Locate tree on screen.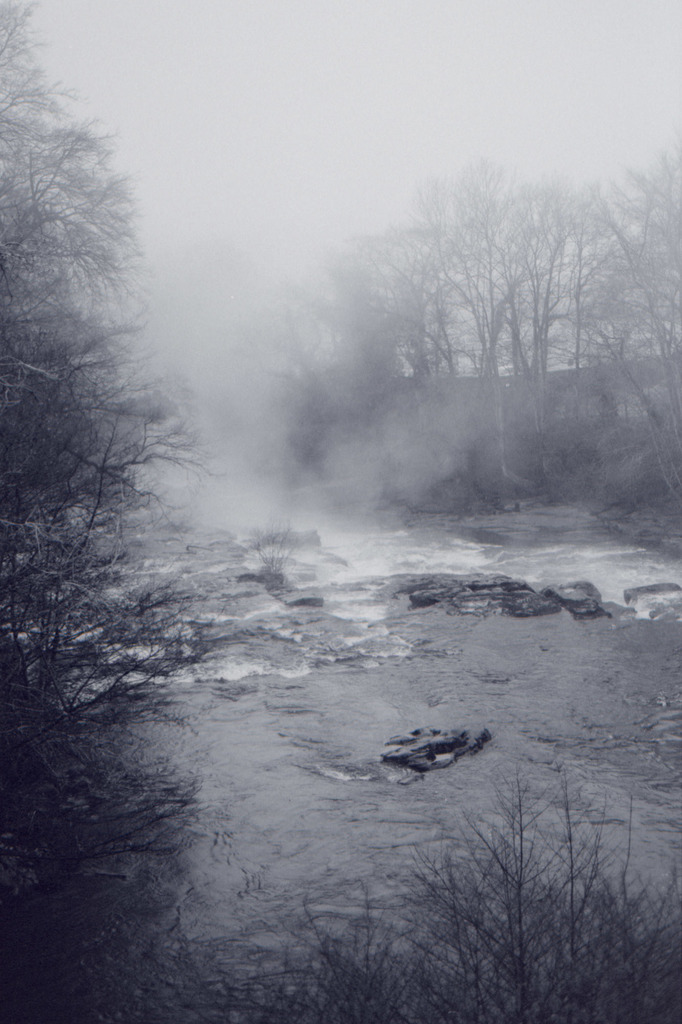
On screen at [0, 0, 170, 725].
